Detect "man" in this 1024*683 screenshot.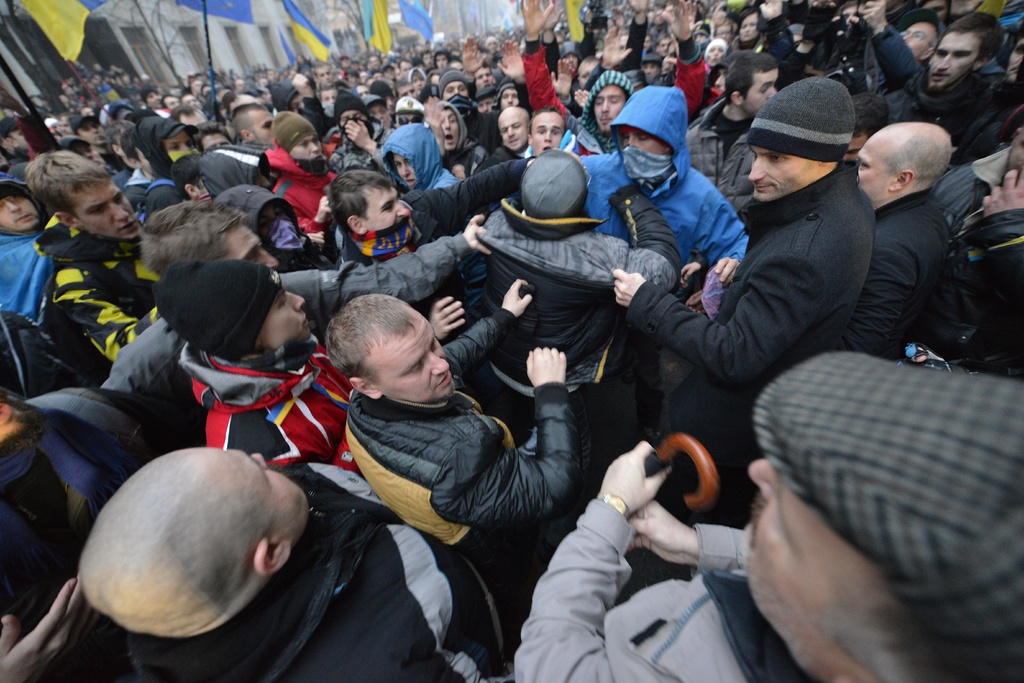
Detection: Rect(510, 347, 1023, 682).
